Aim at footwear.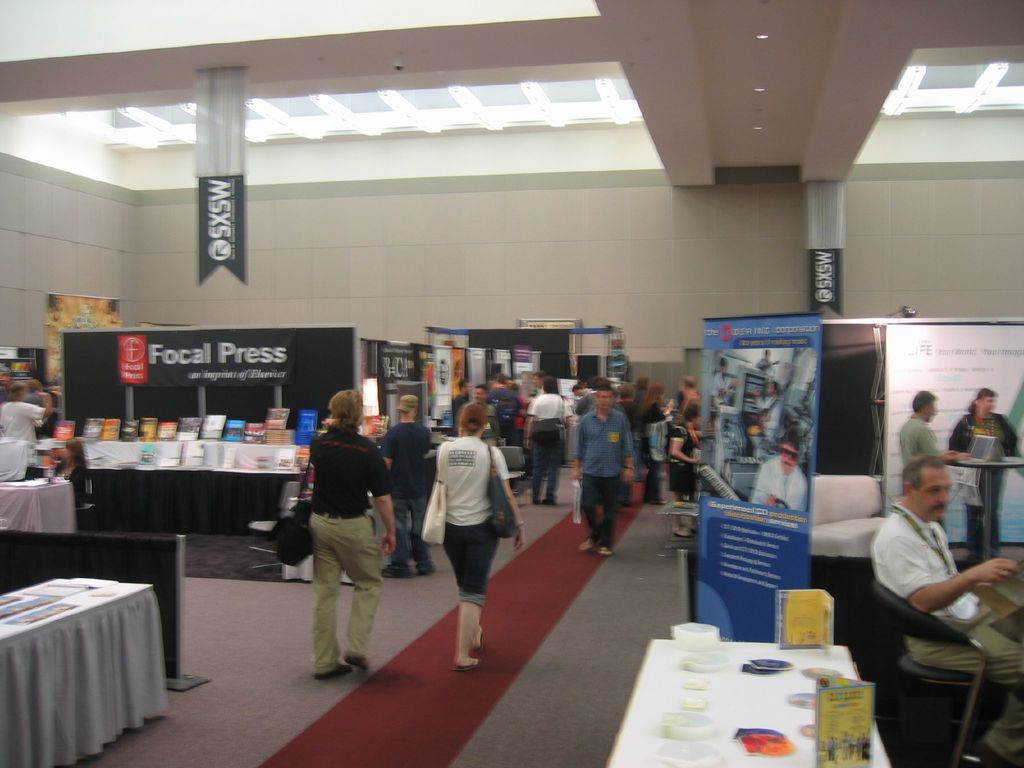
Aimed at bbox=(529, 497, 541, 505).
